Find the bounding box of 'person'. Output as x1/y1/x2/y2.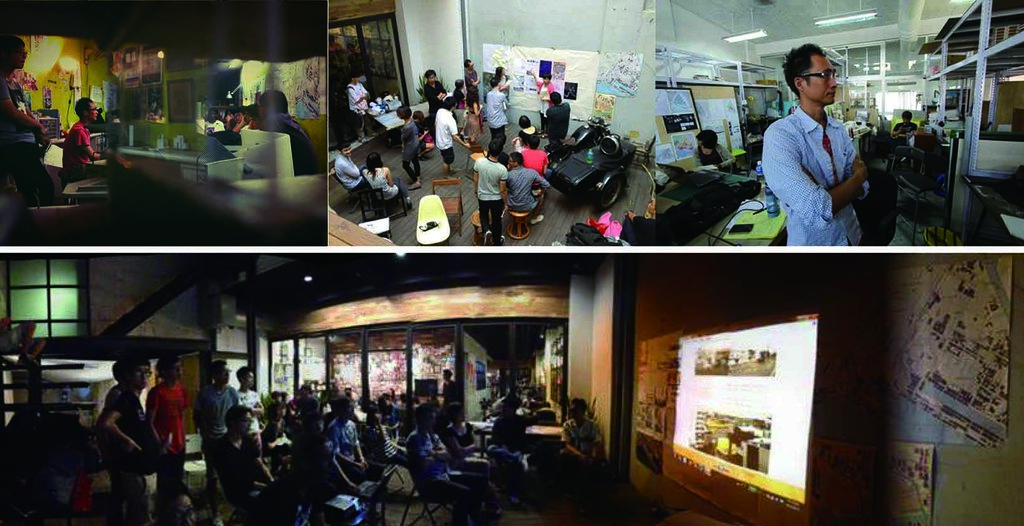
412/108/424/160.
